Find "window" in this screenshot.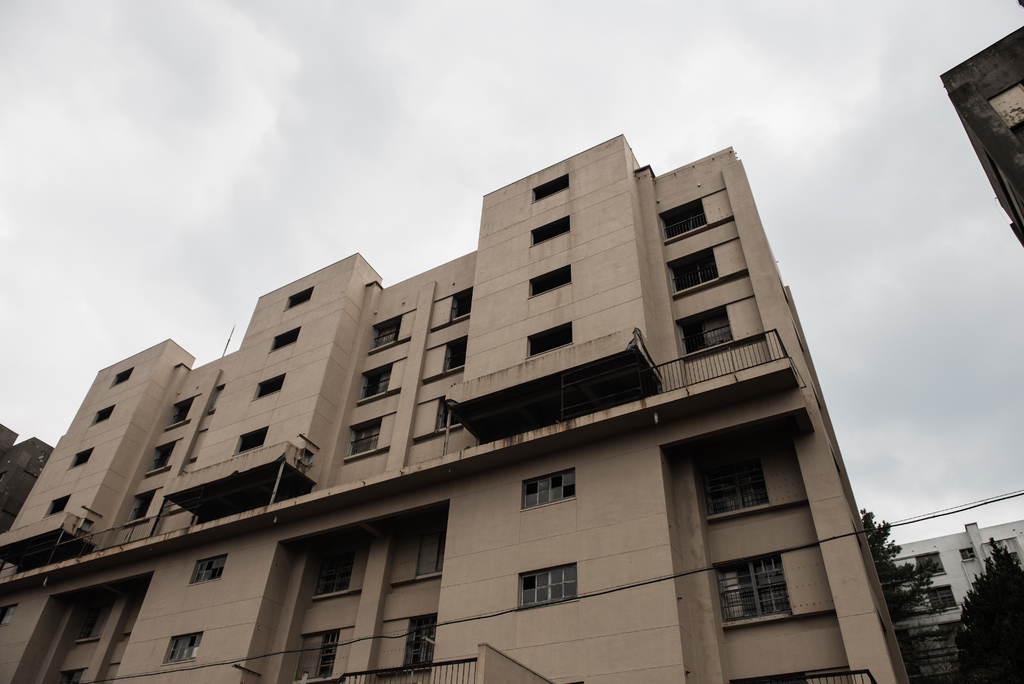
The bounding box for "window" is l=516, t=259, r=585, b=303.
